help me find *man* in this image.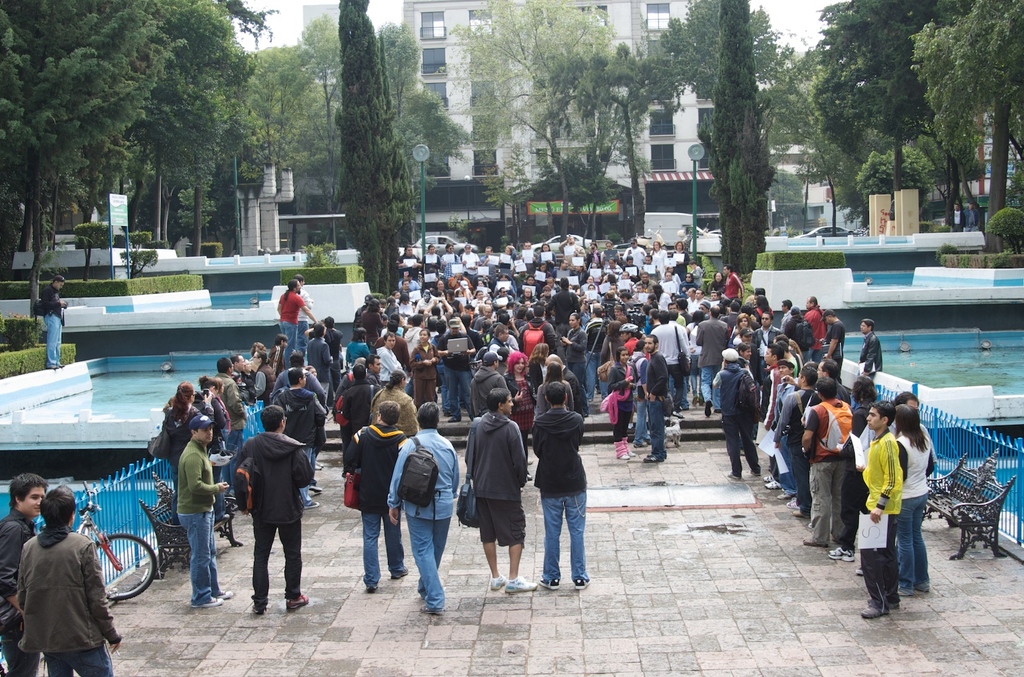
Found it: detection(16, 483, 116, 676).
